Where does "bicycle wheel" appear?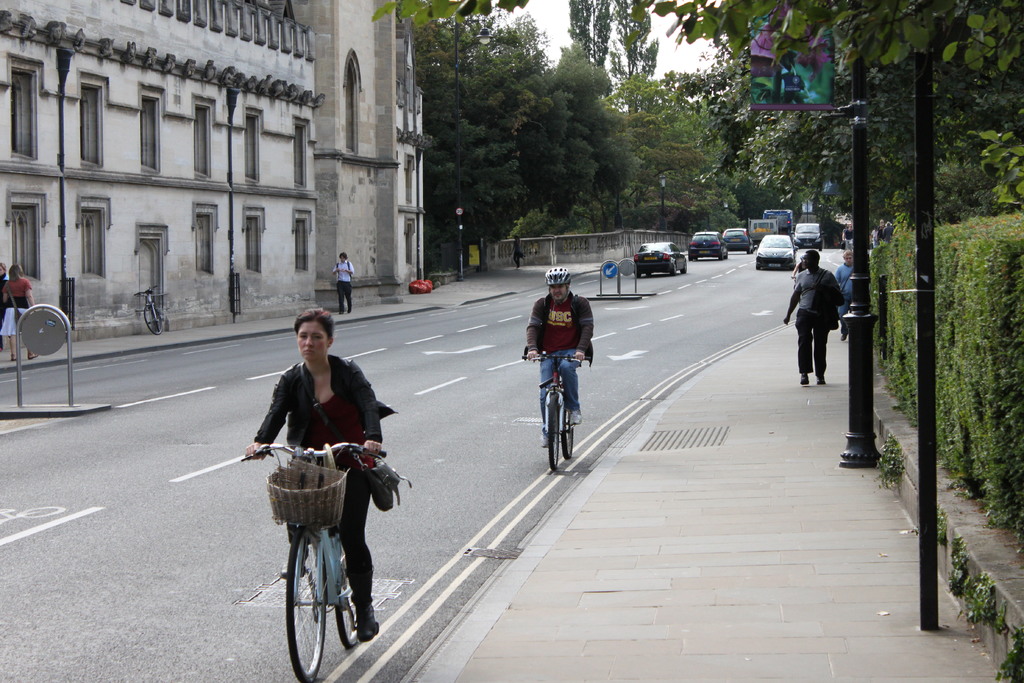
Appears at BBox(544, 391, 561, 472).
